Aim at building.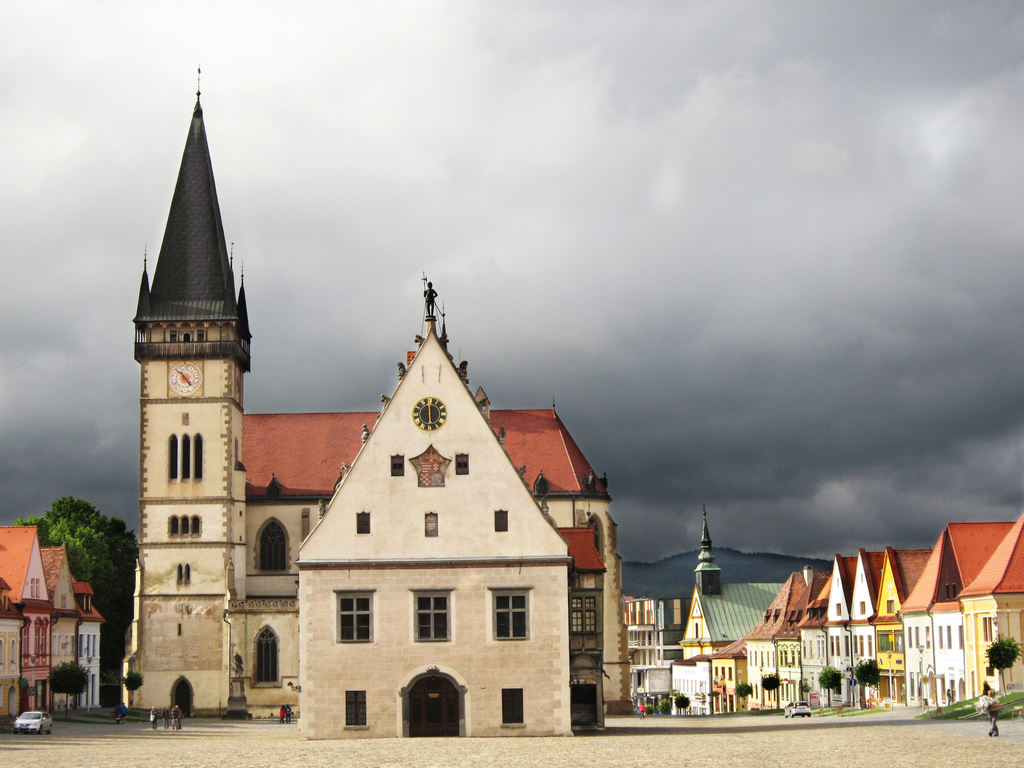
Aimed at bbox=(0, 524, 104, 720).
